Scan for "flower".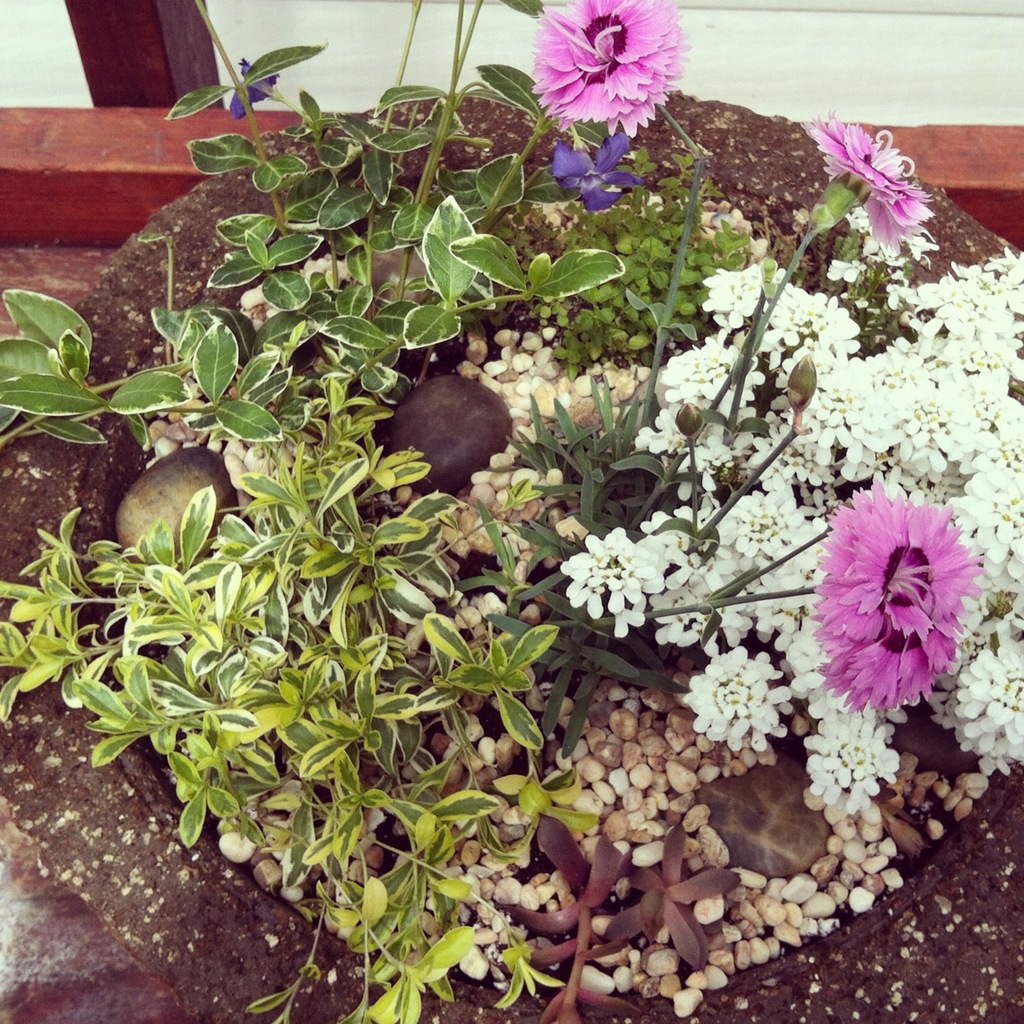
Scan result: bbox=(229, 64, 289, 124).
